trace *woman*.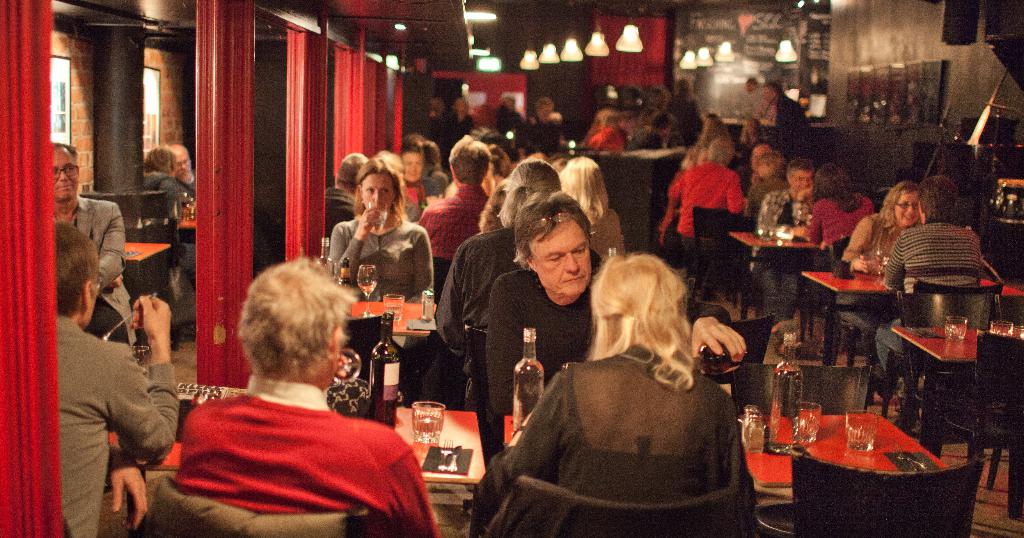
Traced to bbox(741, 115, 770, 140).
